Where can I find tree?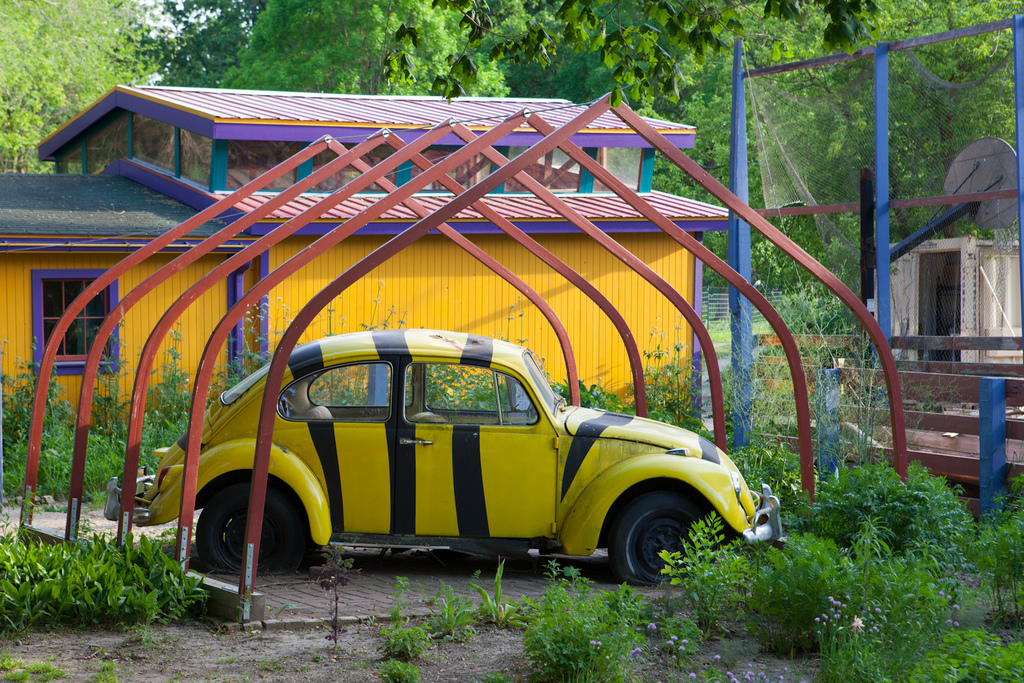
You can find it at 108:0:262:99.
